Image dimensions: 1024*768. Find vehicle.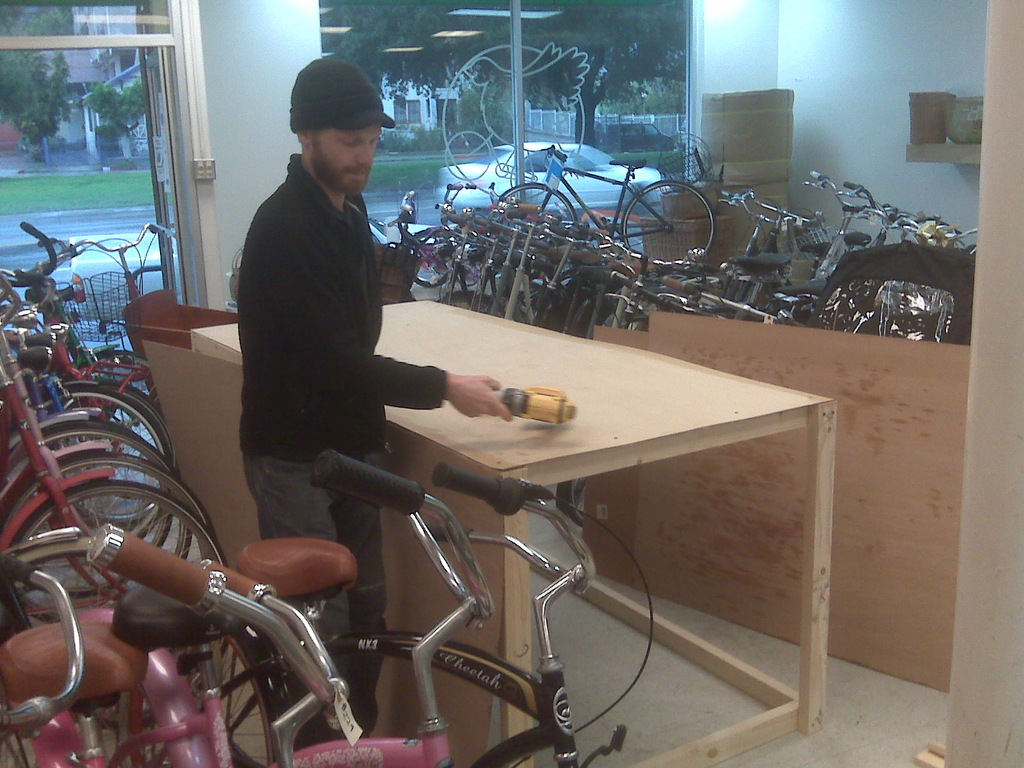
bbox=[500, 145, 719, 267].
